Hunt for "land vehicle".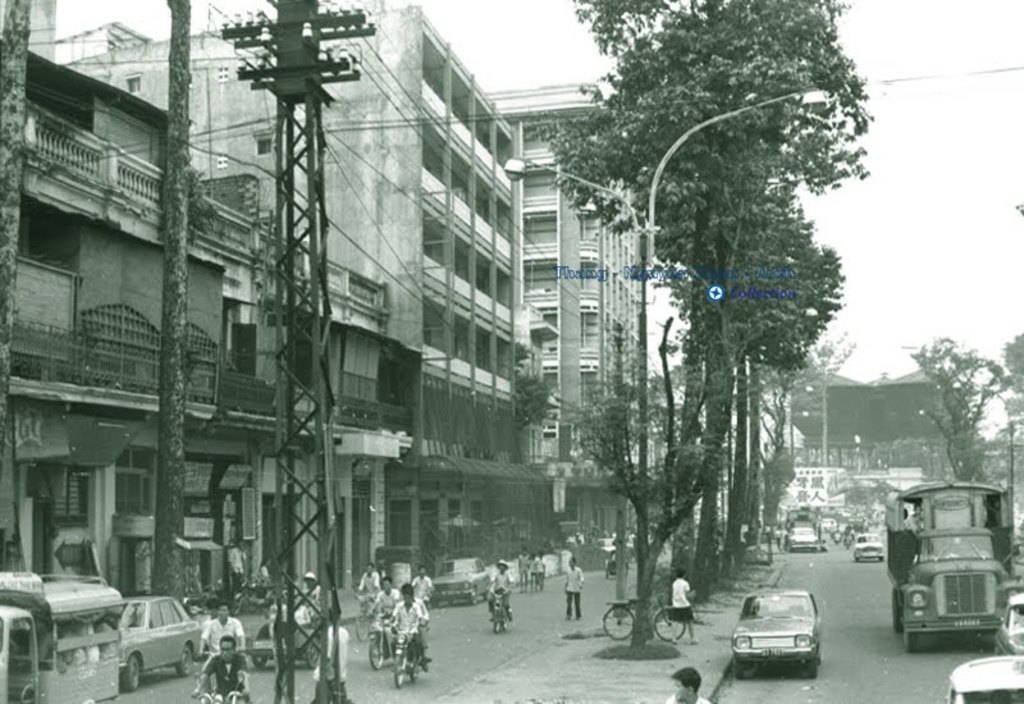
Hunted down at <region>492, 594, 511, 631</region>.
